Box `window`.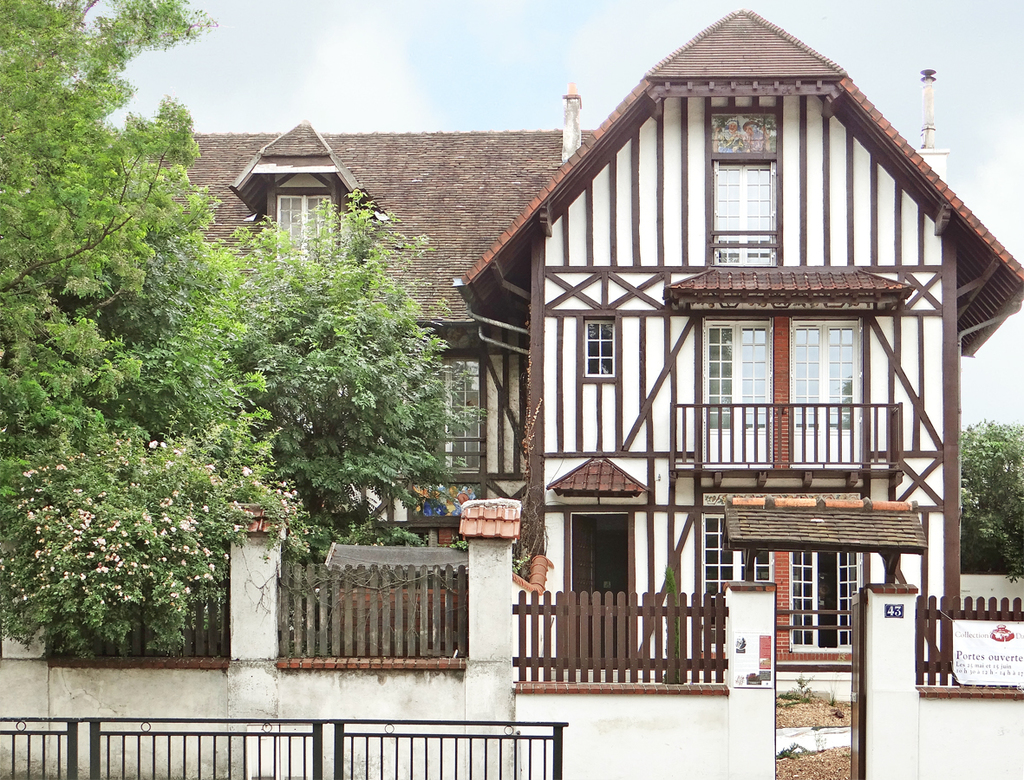
{"x1": 708, "y1": 163, "x2": 770, "y2": 269}.
